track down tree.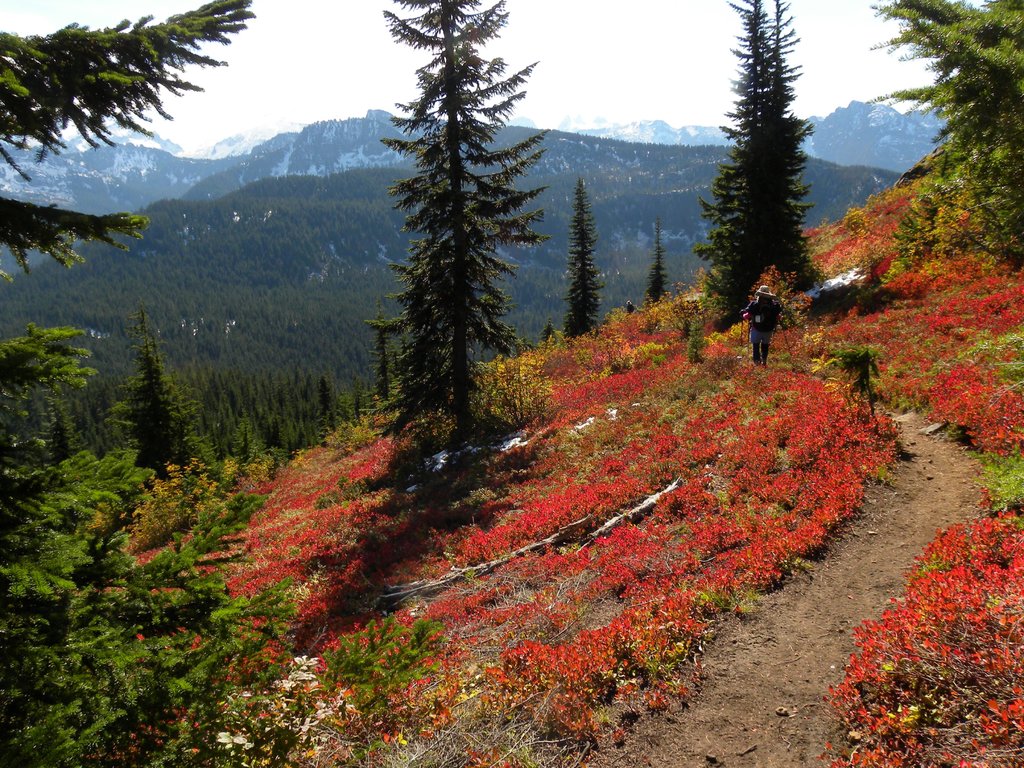
Tracked to crop(644, 216, 666, 303).
